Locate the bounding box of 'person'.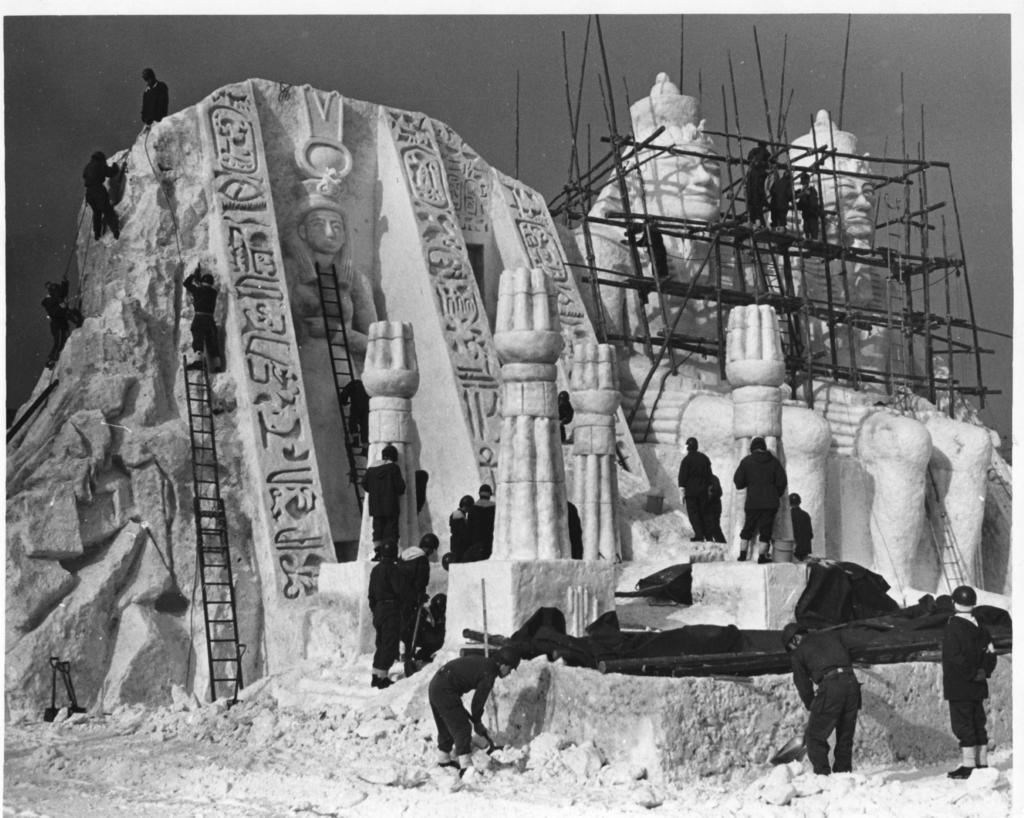
Bounding box: 138:65:170:133.
